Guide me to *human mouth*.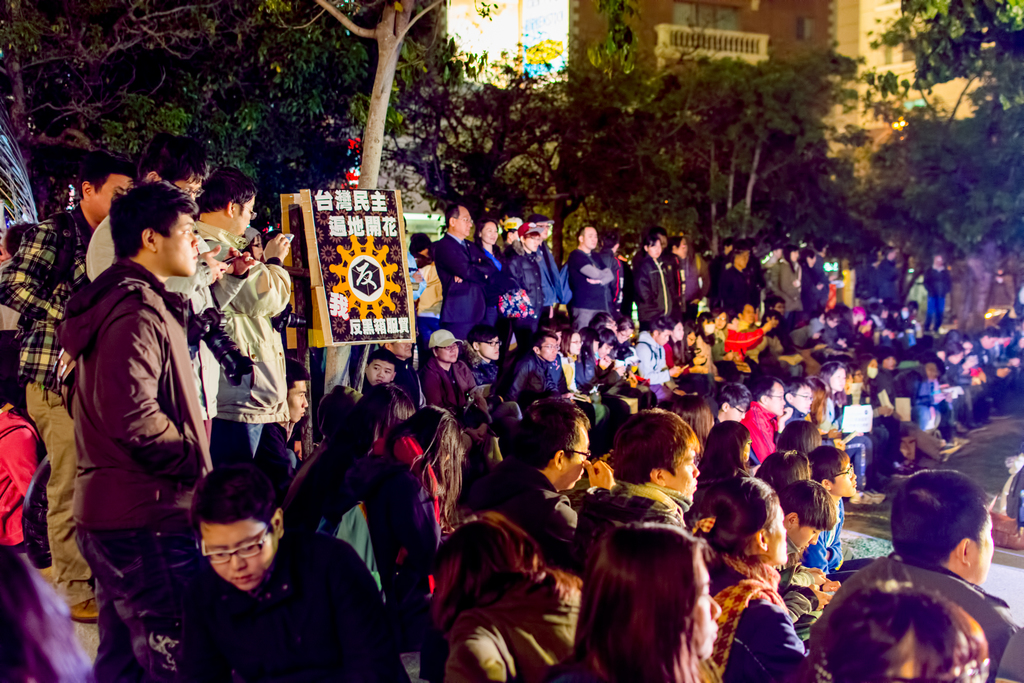
Guidance: 230,569,254,584.
